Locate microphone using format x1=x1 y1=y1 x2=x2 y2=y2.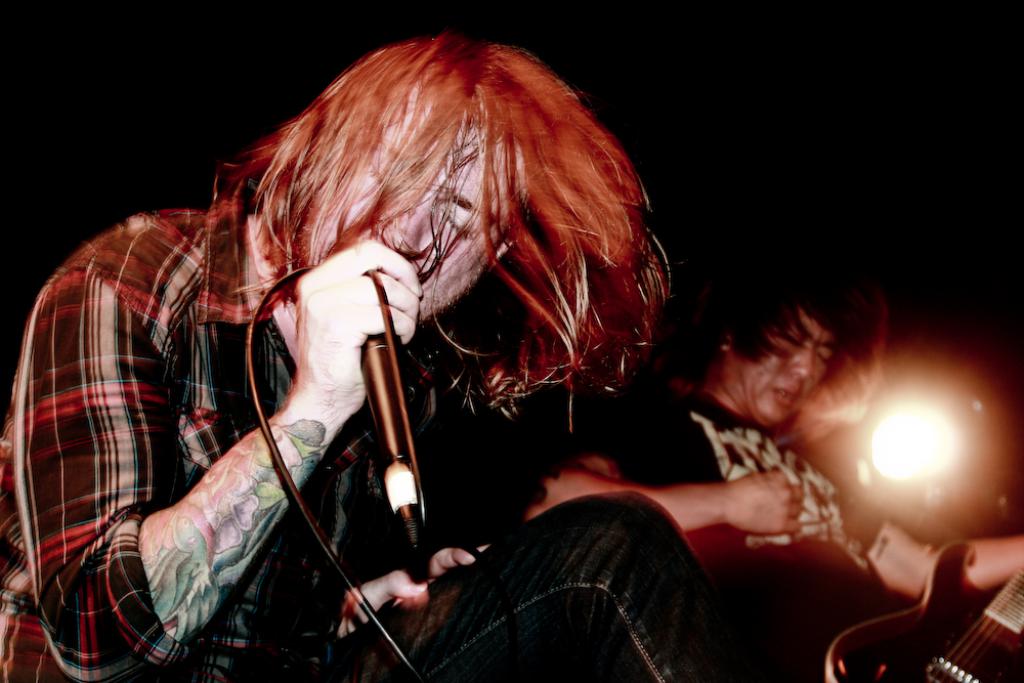
x1=333 y1=286 x2=424 y2=493.
